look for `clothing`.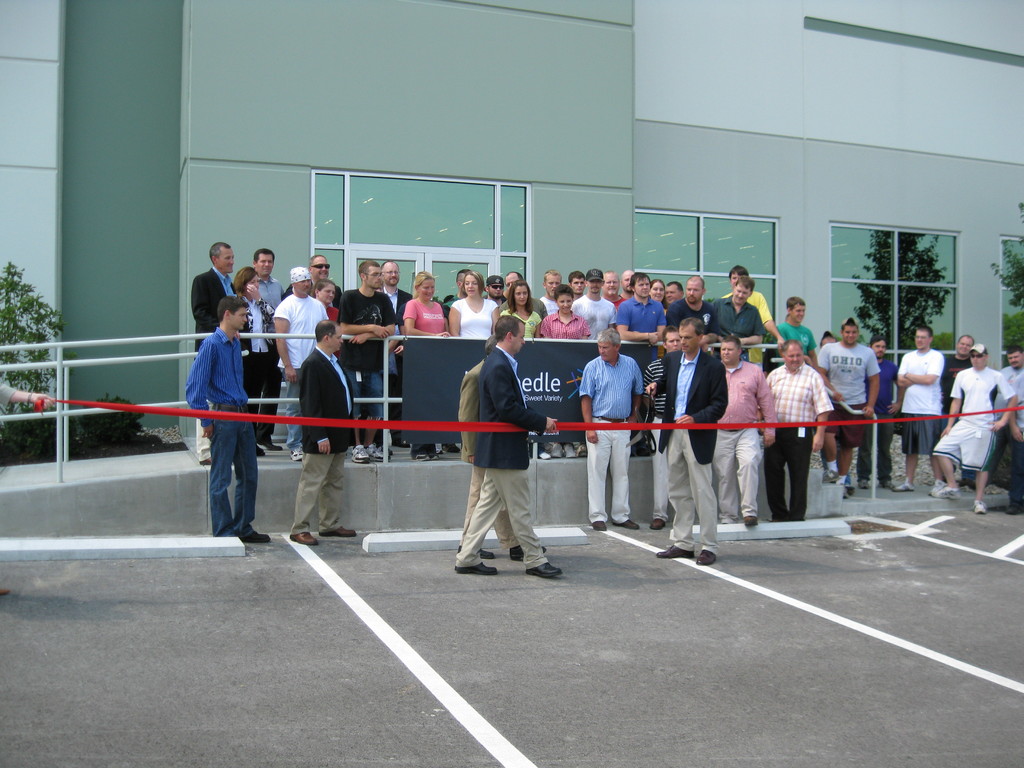
Found: [816, 340, 879, 454].
